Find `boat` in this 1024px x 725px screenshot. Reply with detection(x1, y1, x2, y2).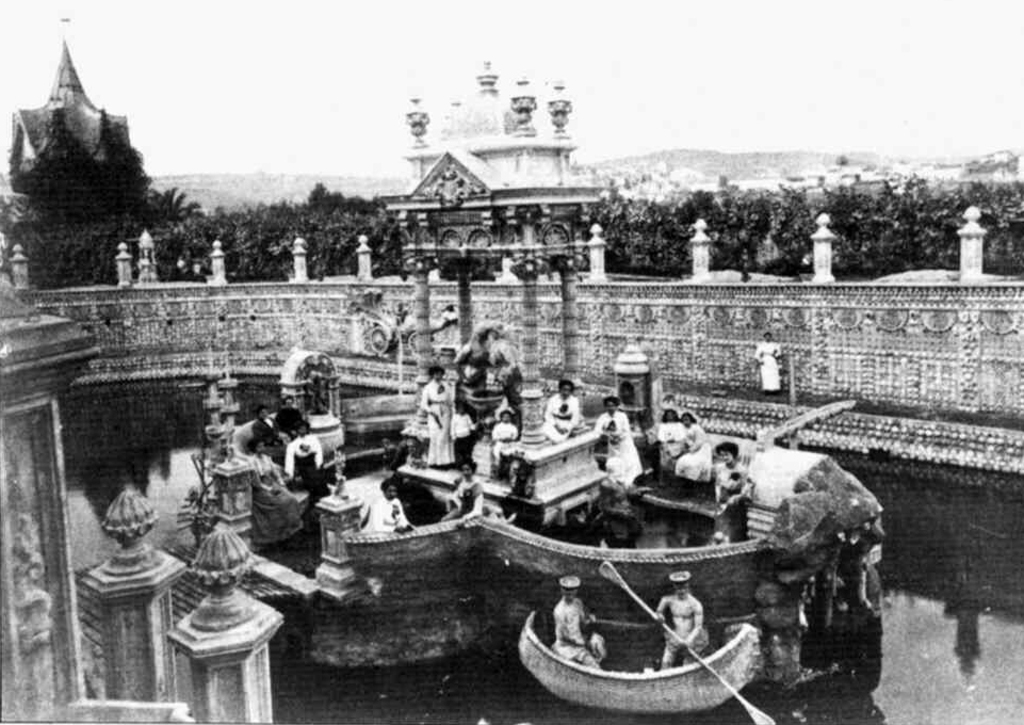
detection(518, 610, 754, 714).
